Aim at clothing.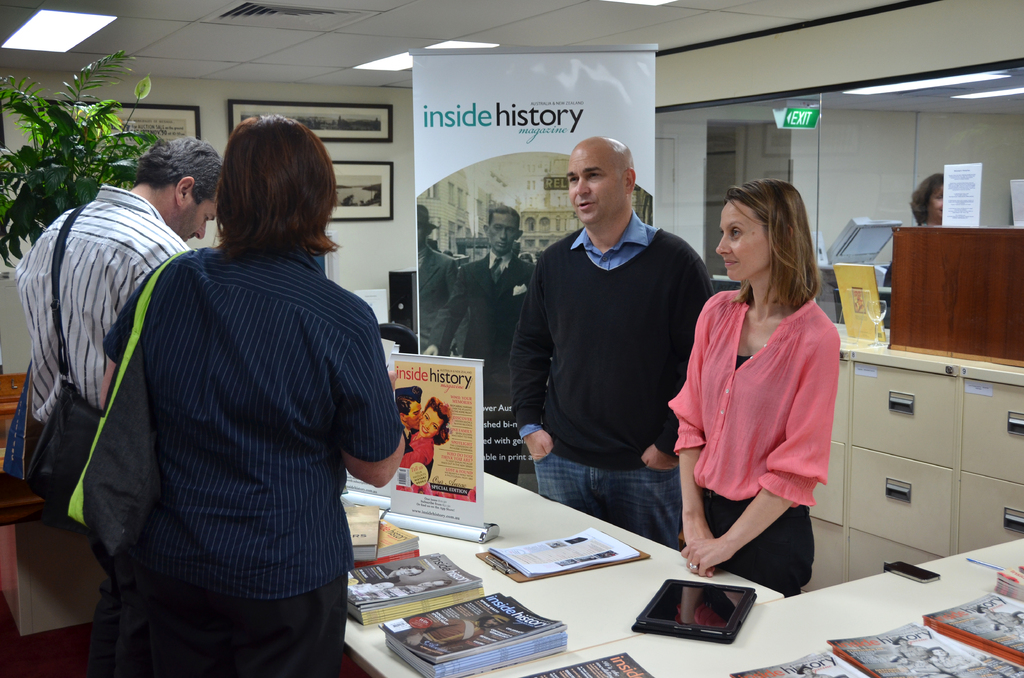
Aimed at x1=410, y1=617, x2=480, y2=648.
